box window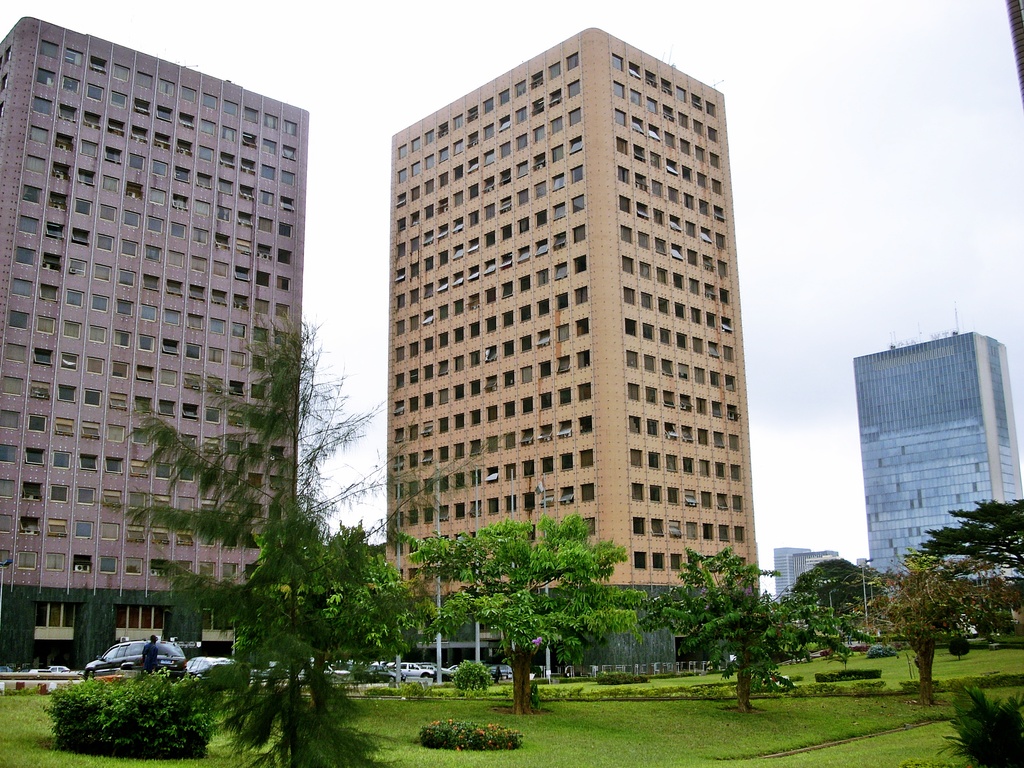
box(56, 136, 71, 150)
